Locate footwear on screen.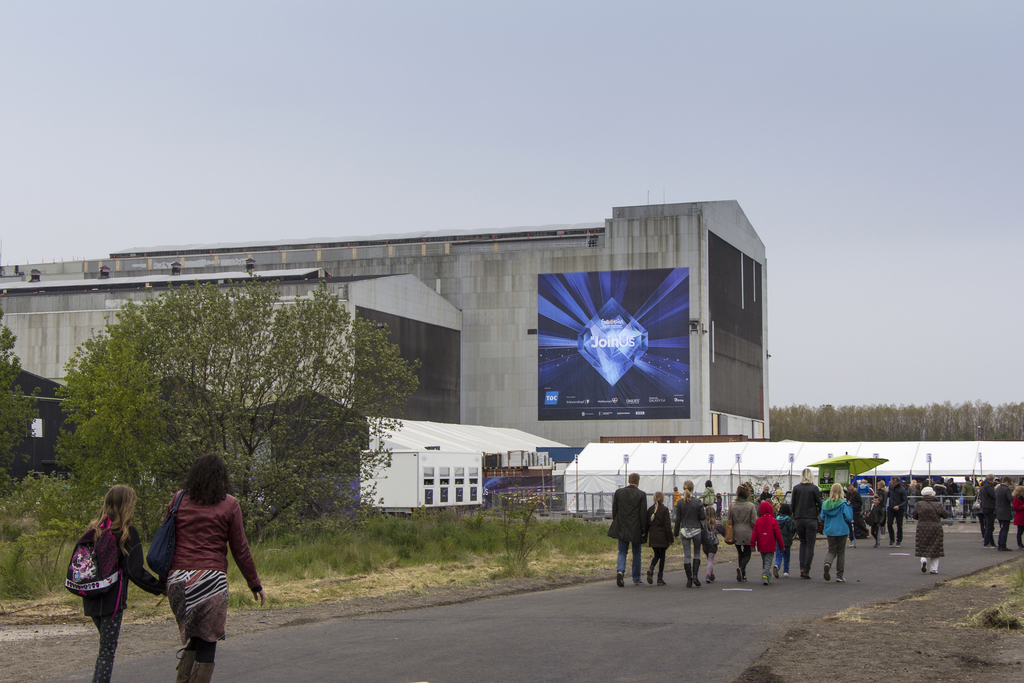
On screen at pyautogui.locateOnScreen(656, 572, 665, 586).
